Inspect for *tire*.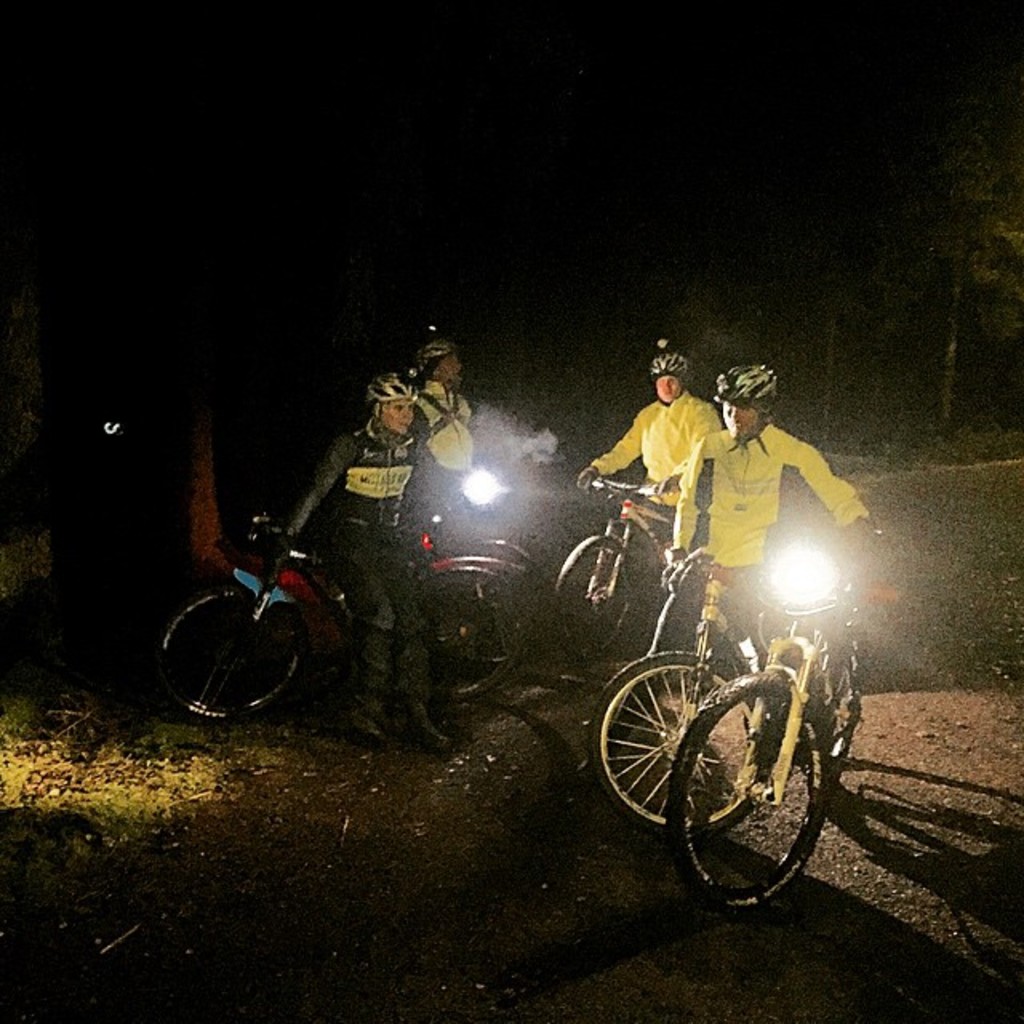
Inspection: (590,653,763,834).
